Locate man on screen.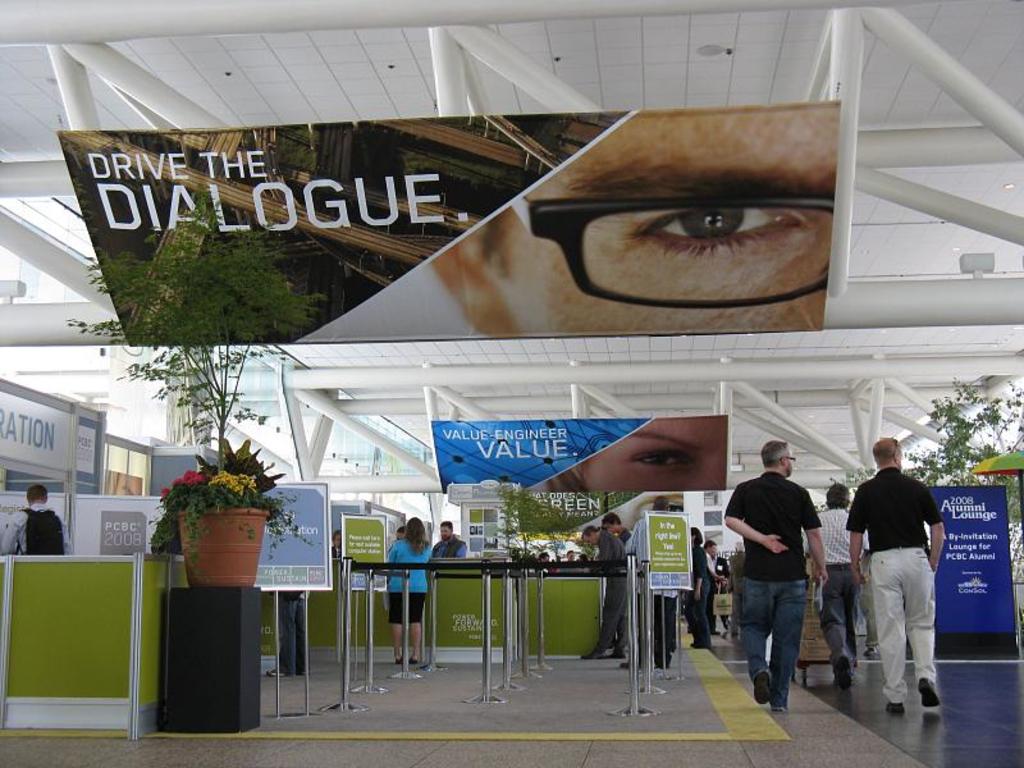
On screen at [433, 520, 465, 559].
